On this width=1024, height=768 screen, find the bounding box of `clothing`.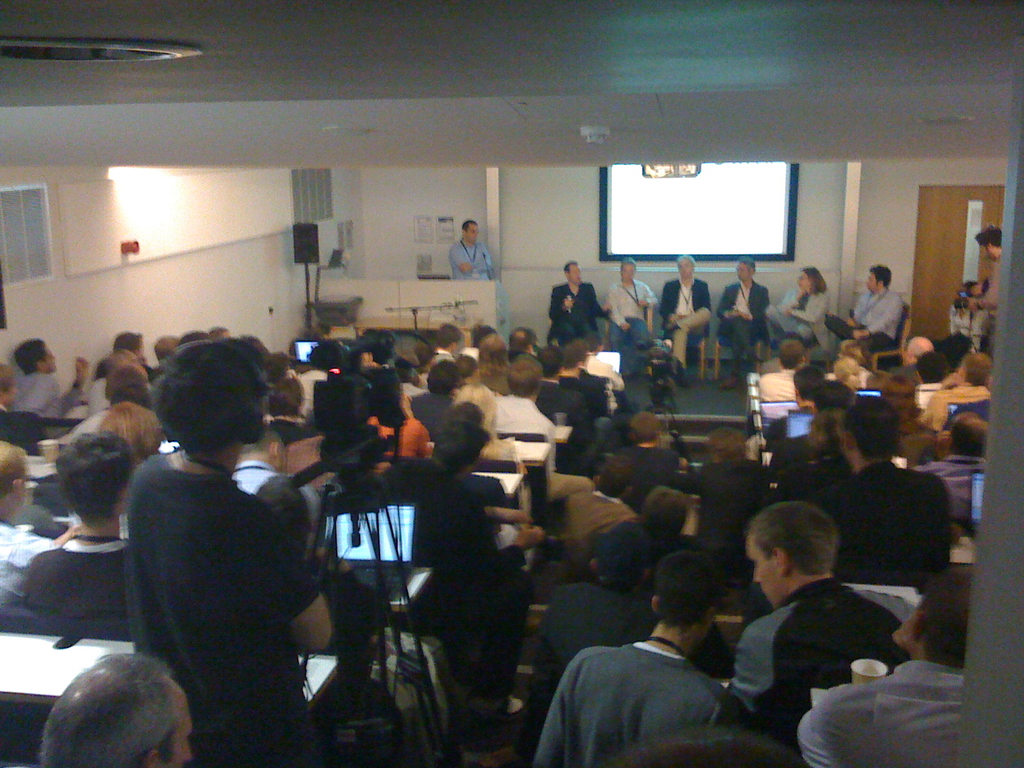
Bounding box: crop(824, 458, 964, 574).
